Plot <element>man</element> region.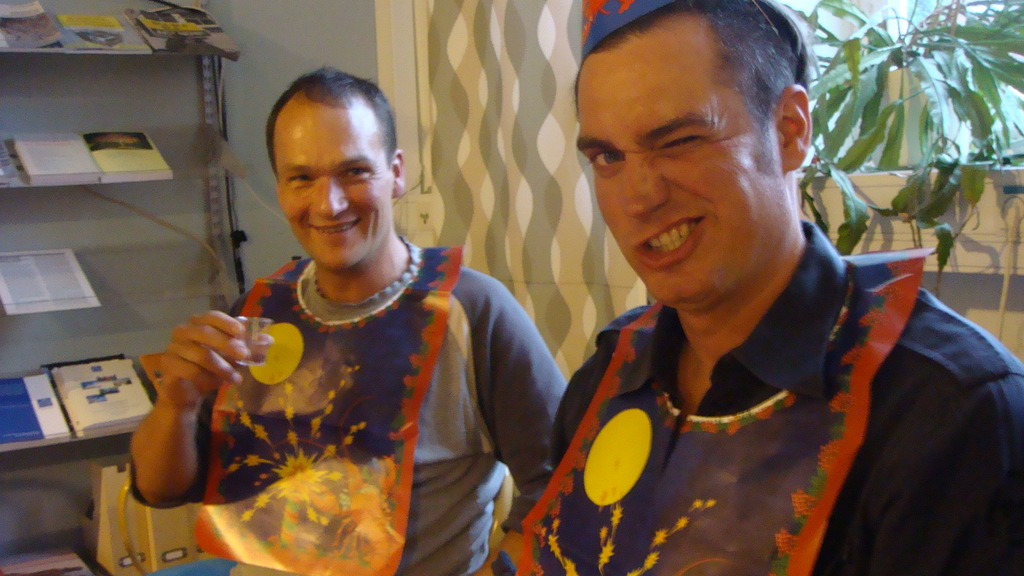
Plotted at x1=131, y1=67, x2=566, y2=575.
